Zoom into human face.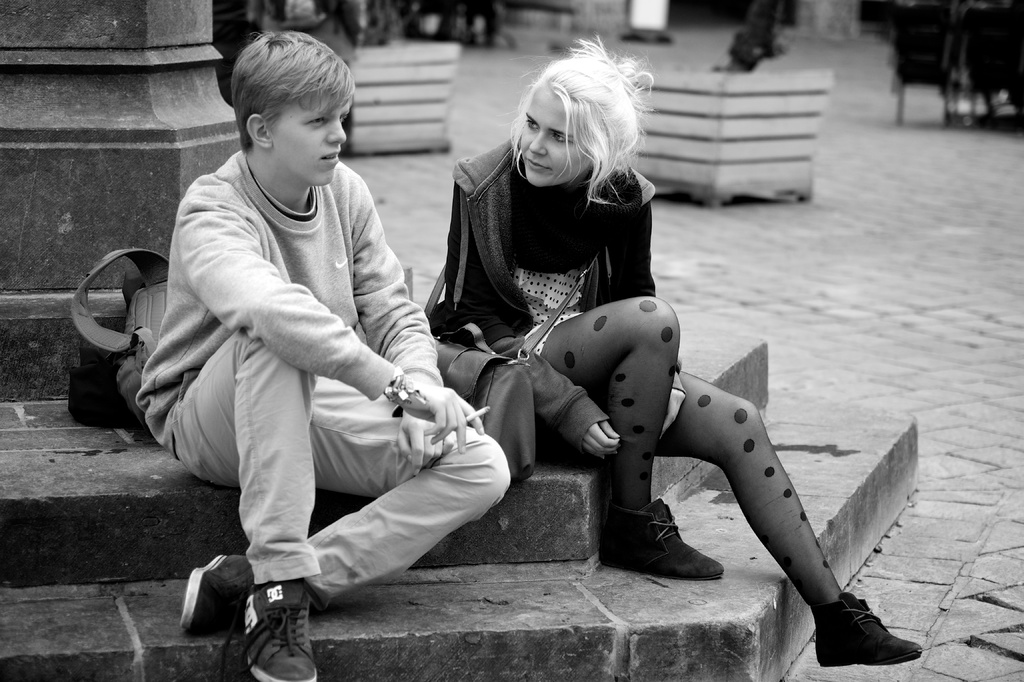
Zoom target: 280:89:351:186.
